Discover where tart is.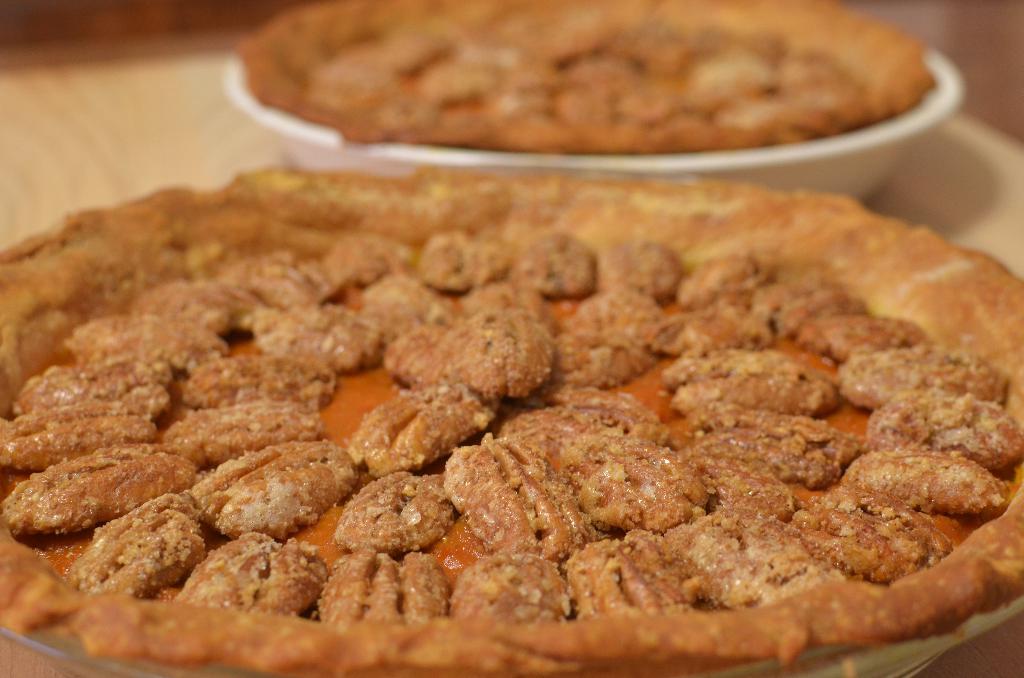
Discovered at bbox(0, 168, 1023, 677).
